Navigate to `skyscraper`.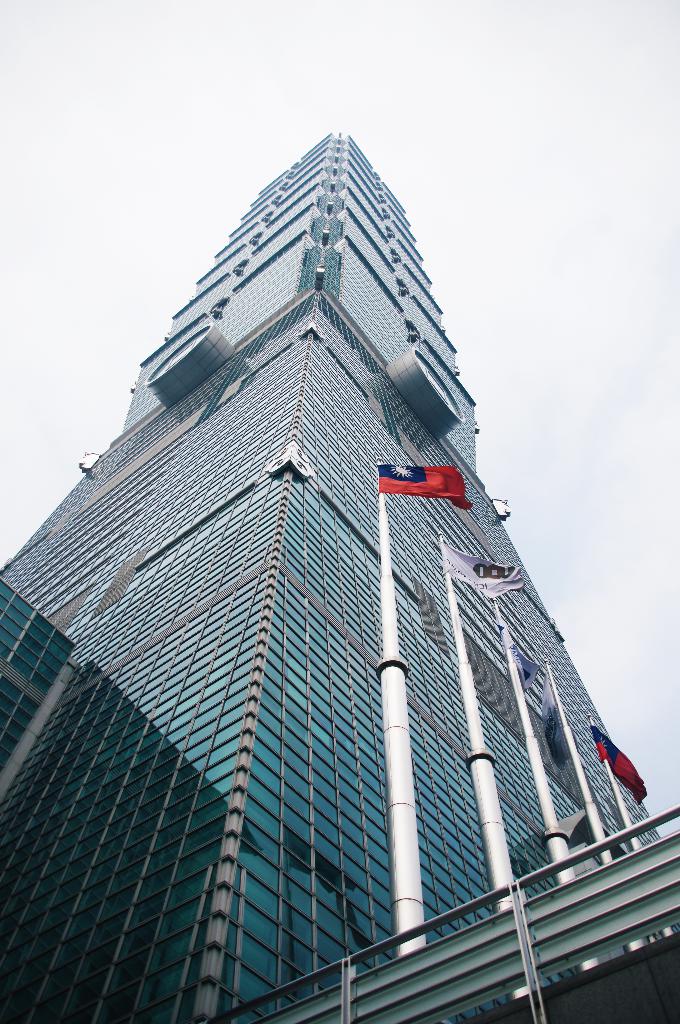
Navigation target: 0 132 678 1023.
